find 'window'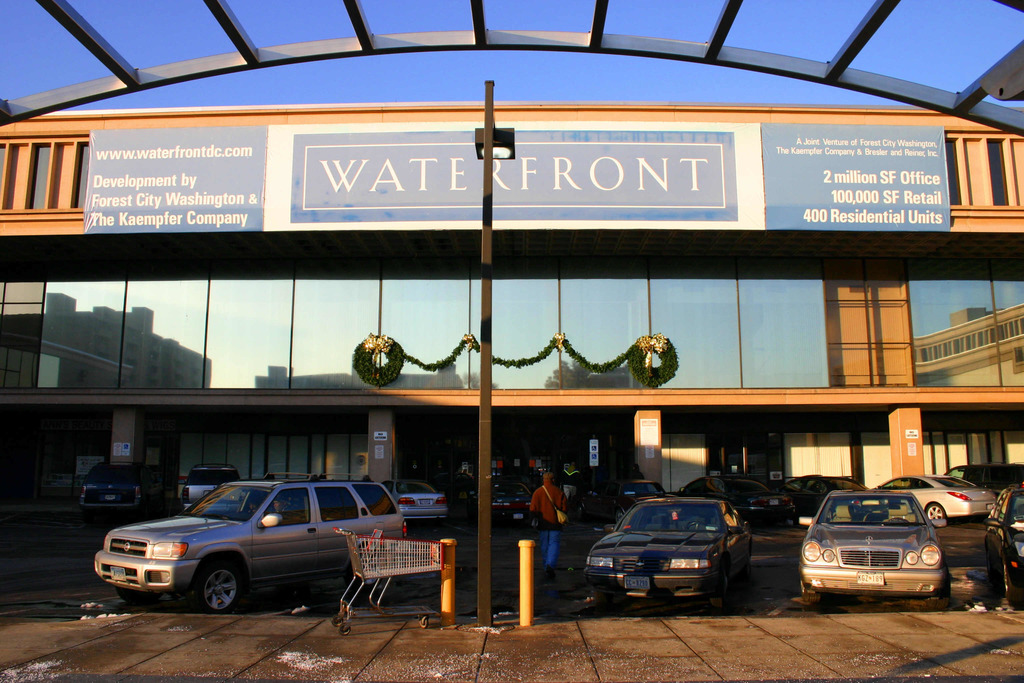
x1=949 y1=129 x2=1023 y2=222
